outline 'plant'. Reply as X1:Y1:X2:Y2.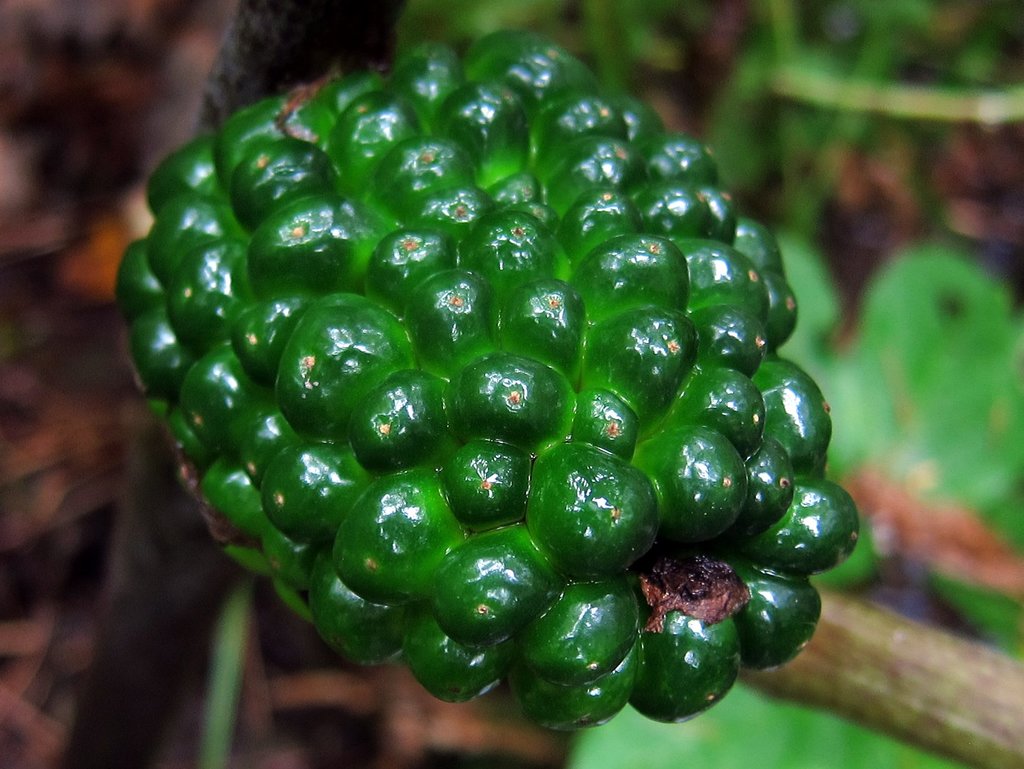
91:0:1023:768.
